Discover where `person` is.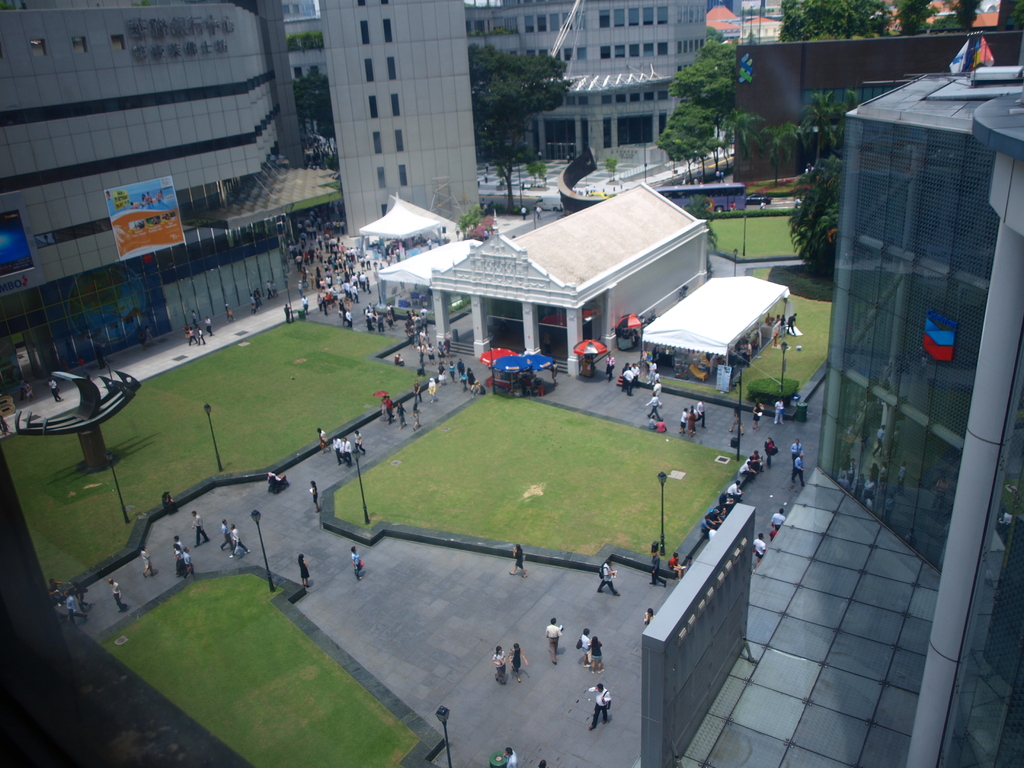
Discovered at 160,490,180,516.
